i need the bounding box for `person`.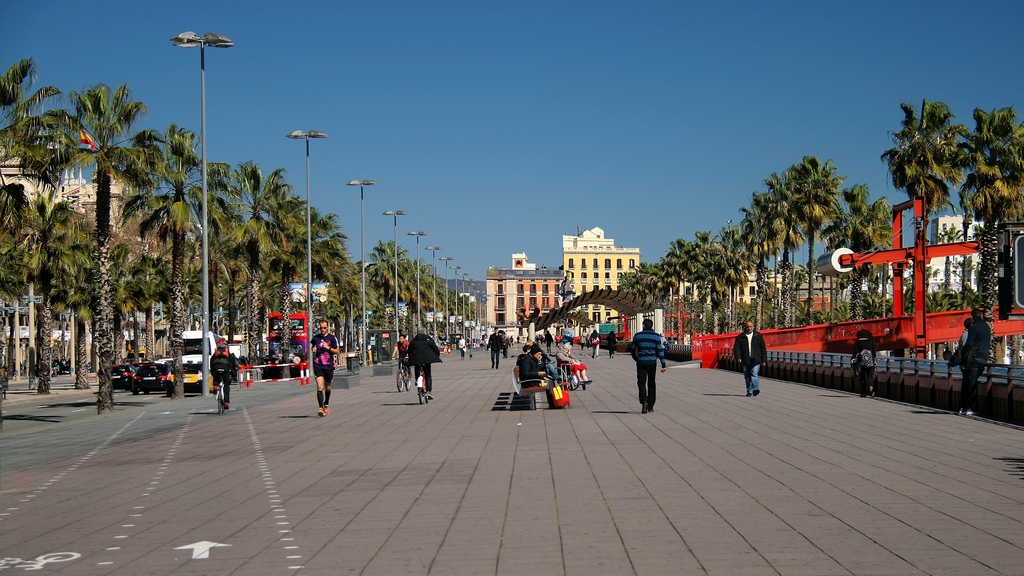
Here it is: box(844, 327, 879, 404).
